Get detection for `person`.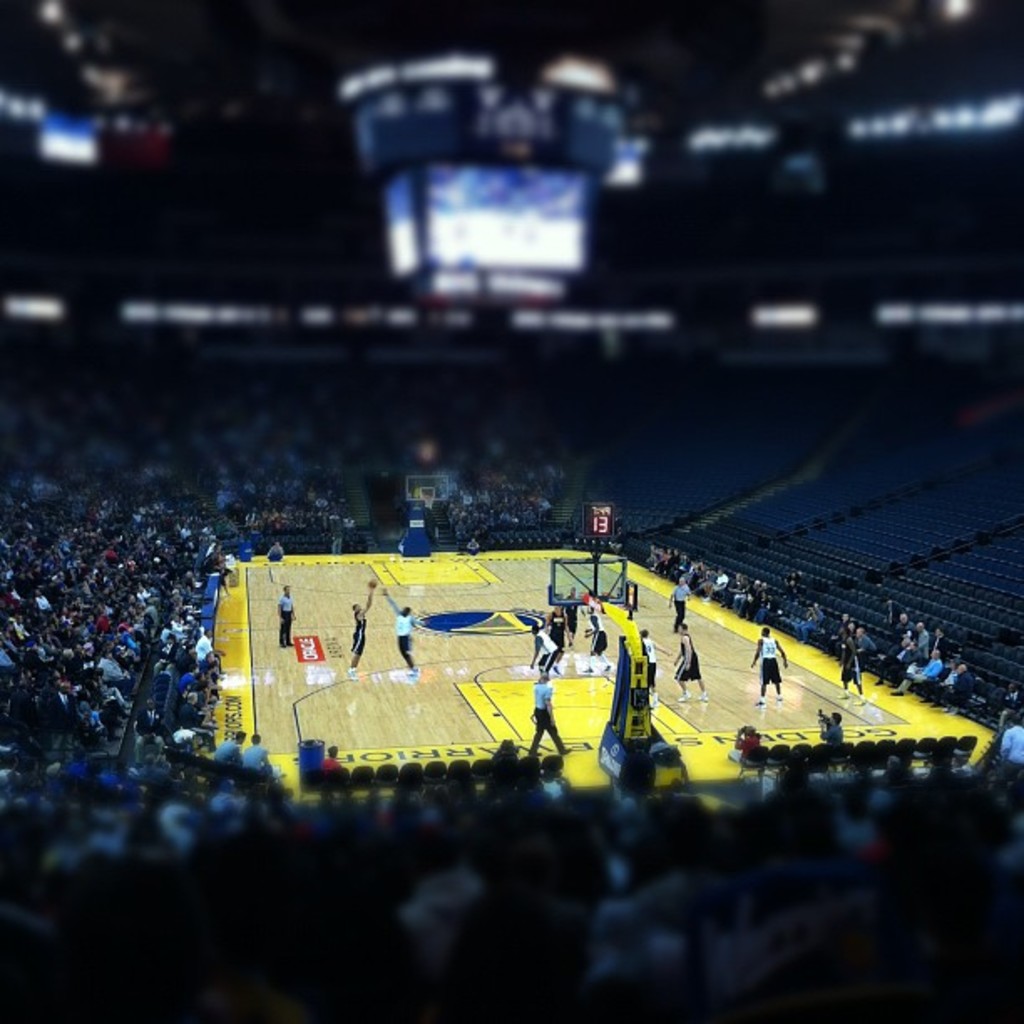
Detection: <bbox>564, 592, 579, 641</bbox>.
